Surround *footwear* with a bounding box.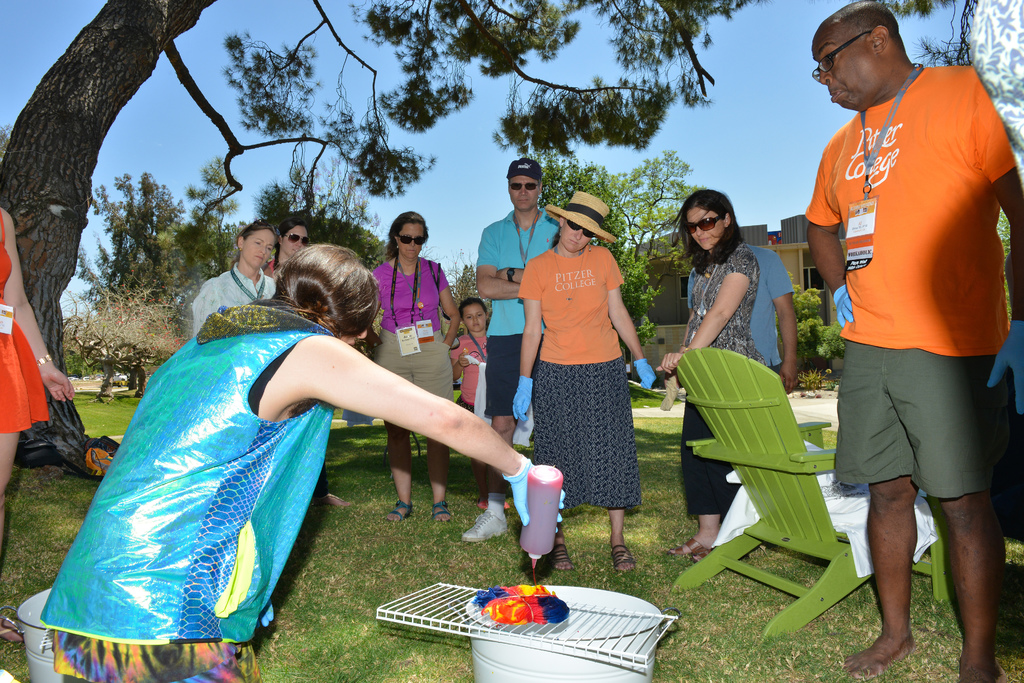
[460,513,506,543].
